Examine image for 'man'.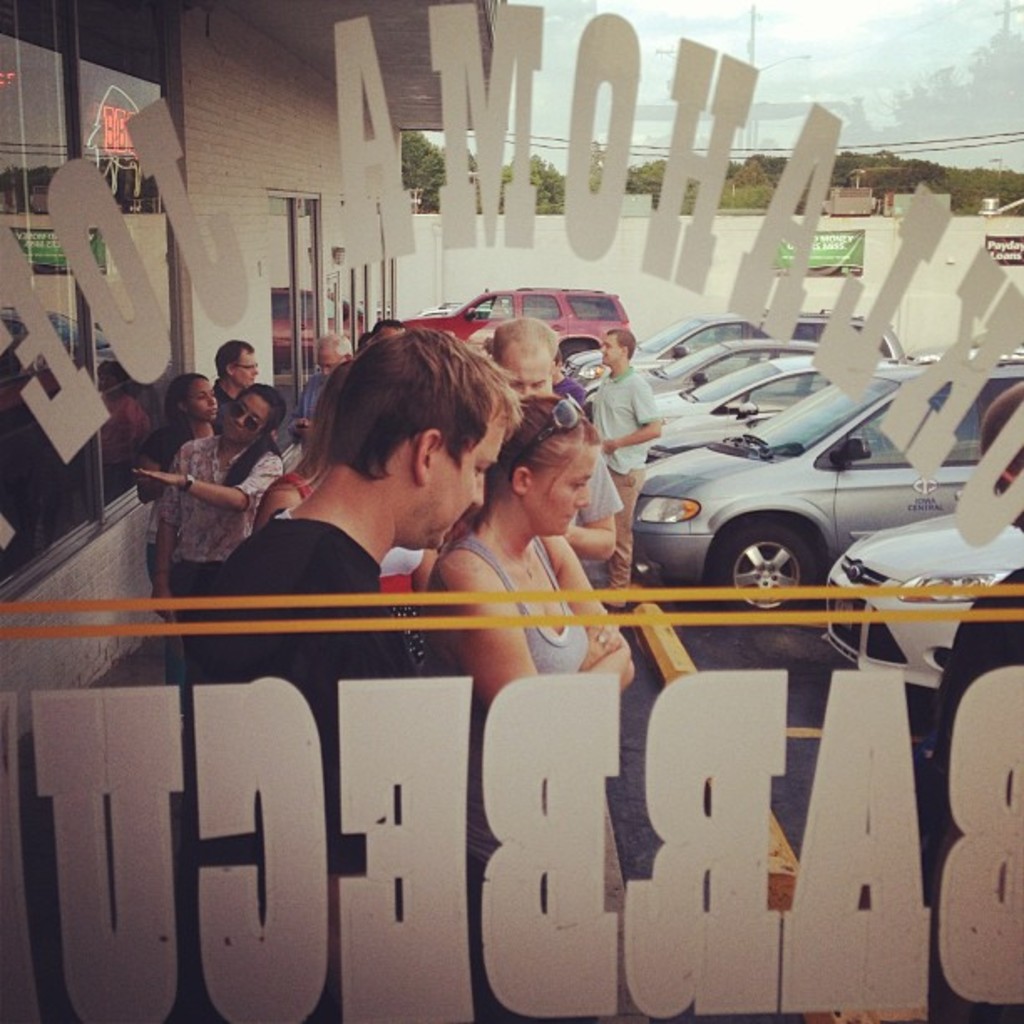
Examination result: (211,330,261,430).
